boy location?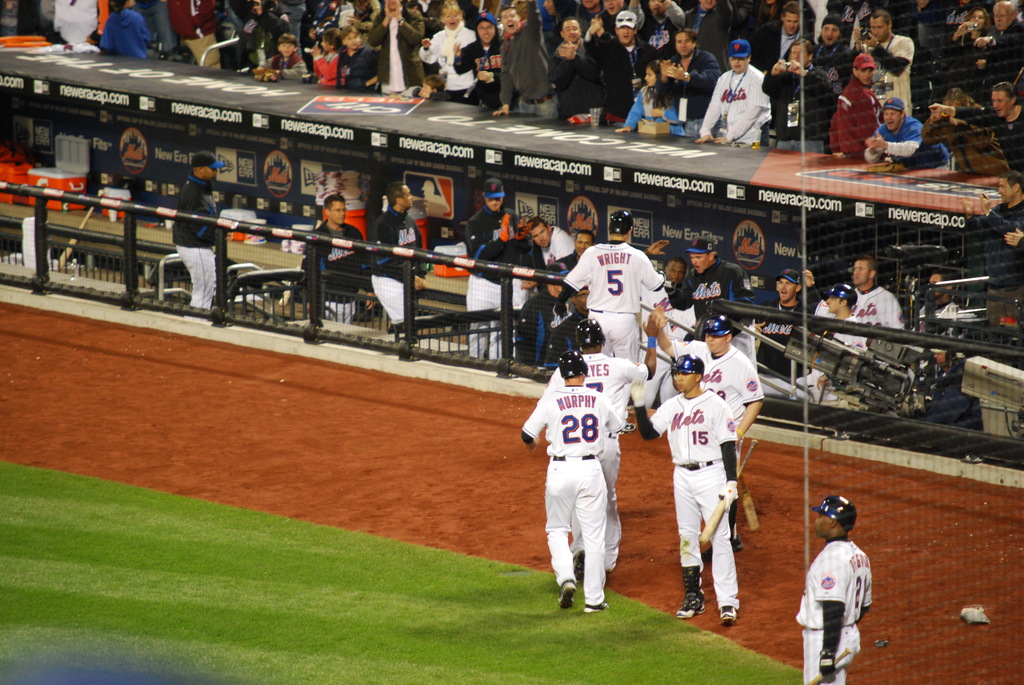
(258,31,310,75)
